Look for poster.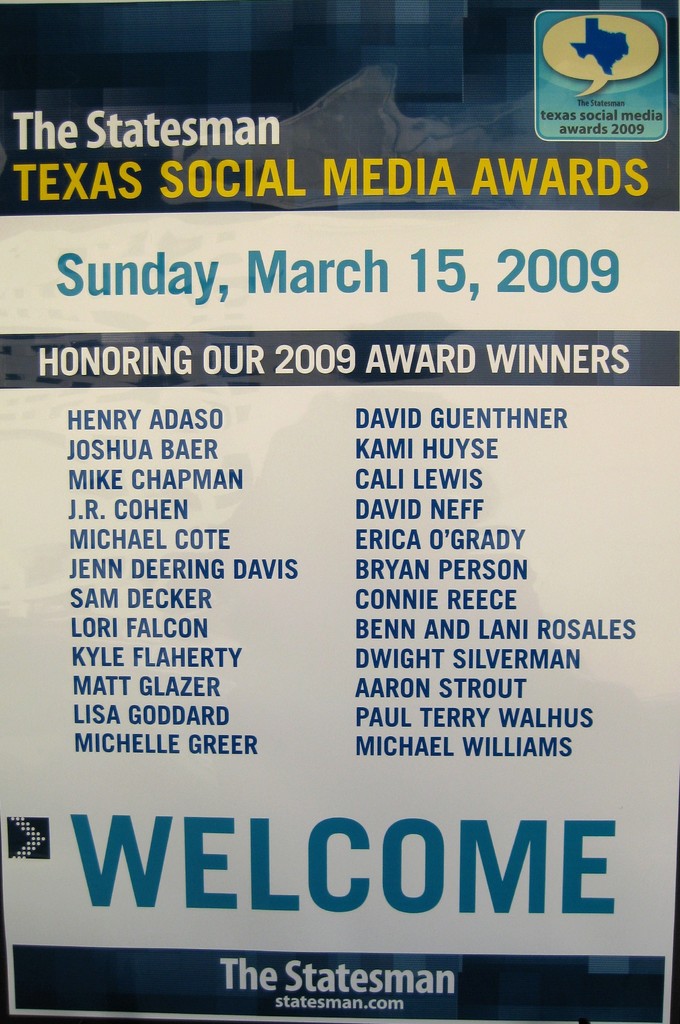
Found: [0,1,679,1023].
